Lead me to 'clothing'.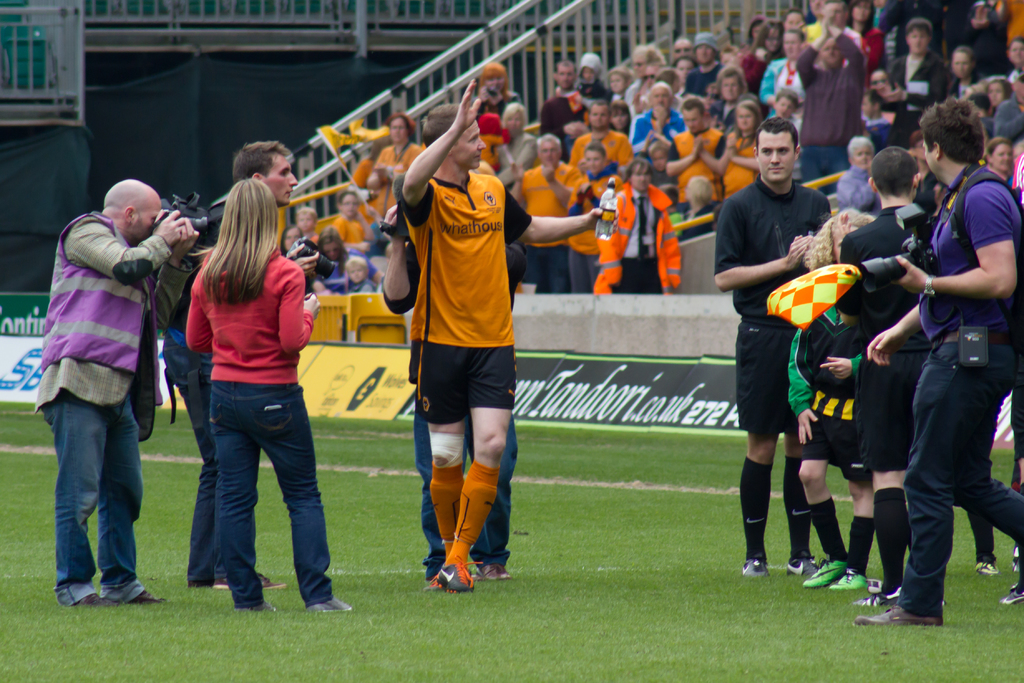
Lead to x1=781, y1=456, x2=825, y2=554.
